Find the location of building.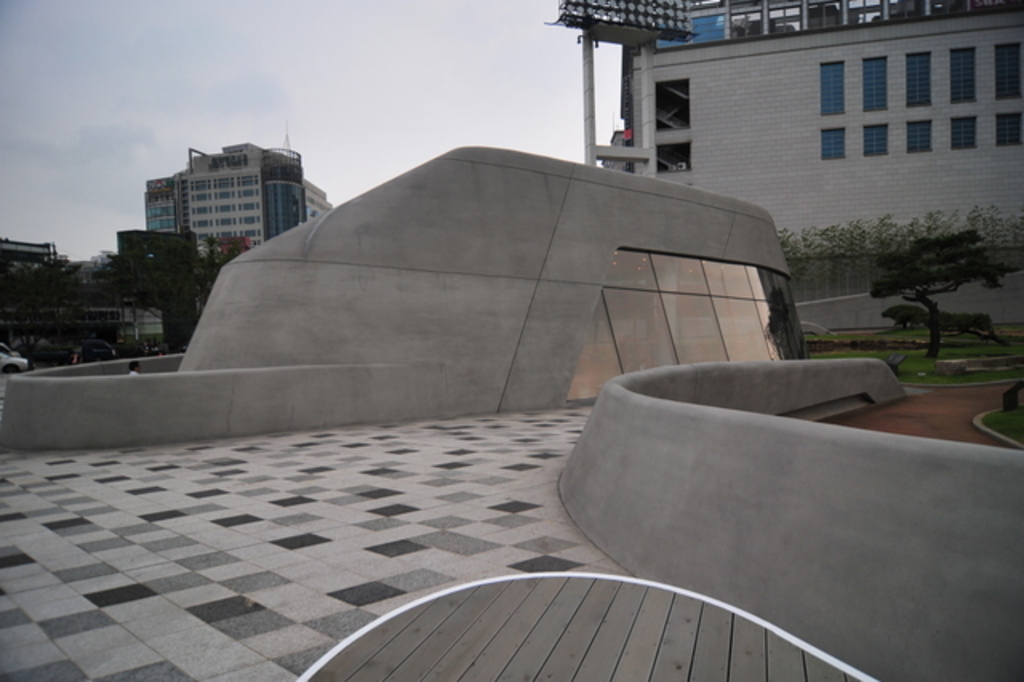
Location: bbox(542, 0, 1022, 322).
